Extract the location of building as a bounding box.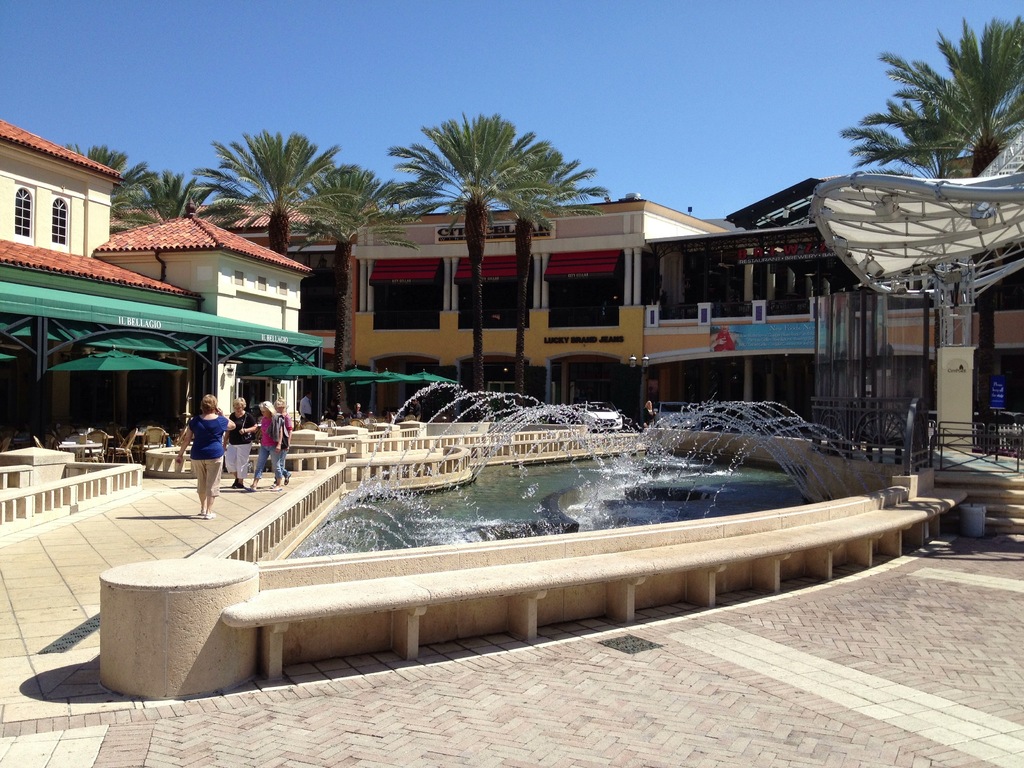
[4, 117, 312, 435].
